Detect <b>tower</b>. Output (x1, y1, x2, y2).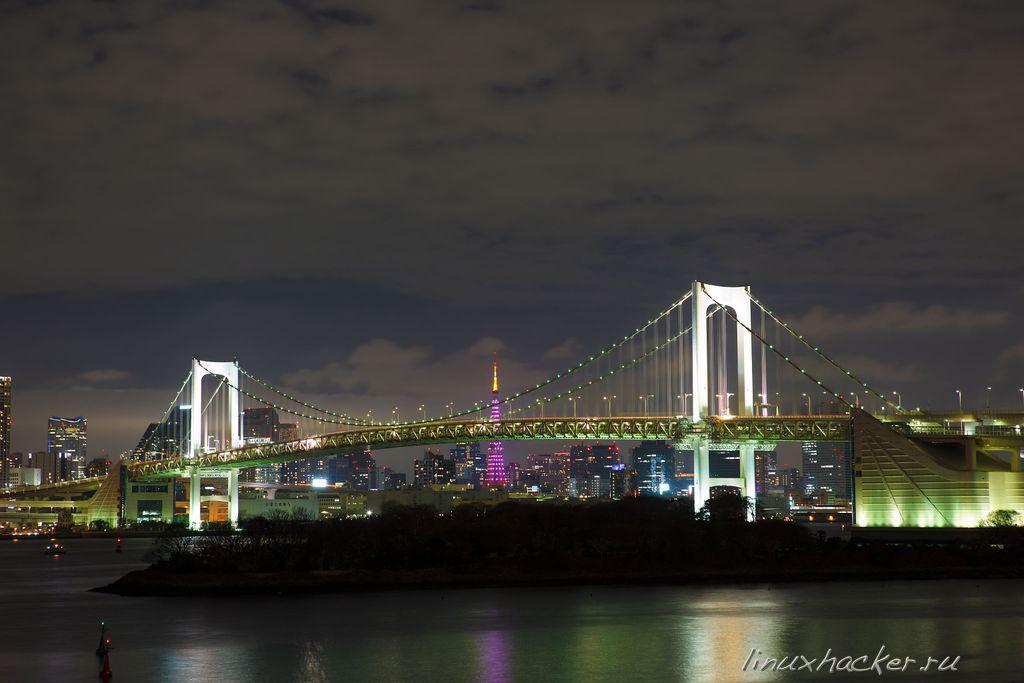
(1, 368, 17, 494).
